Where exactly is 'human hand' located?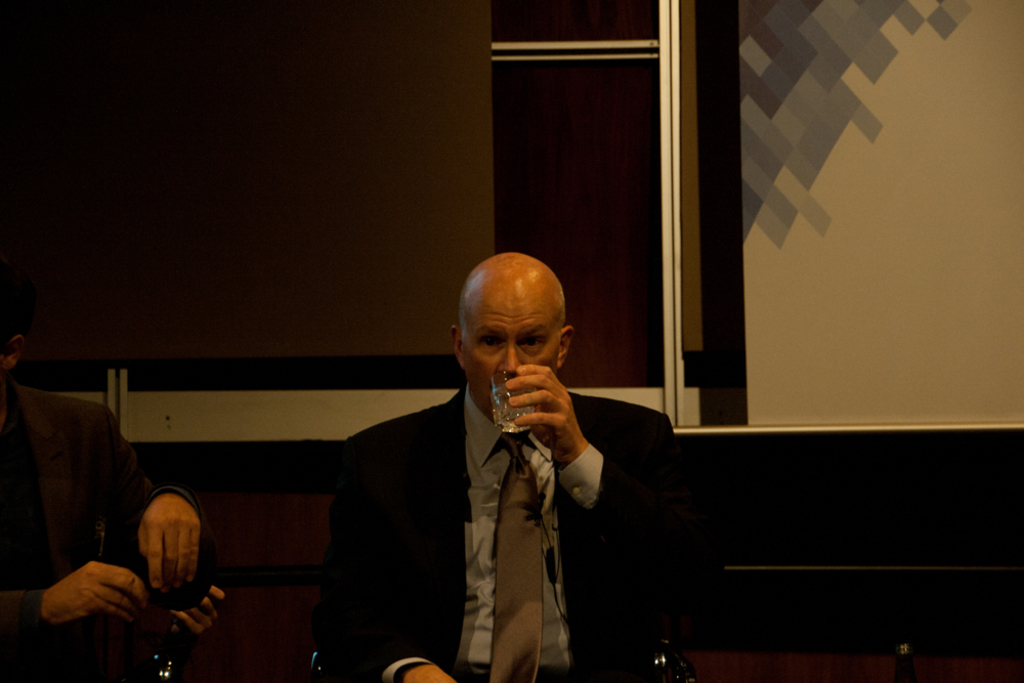
Its bounding box is {"left": 40, "top": 558, "right": 148, "bottom": 623}.
